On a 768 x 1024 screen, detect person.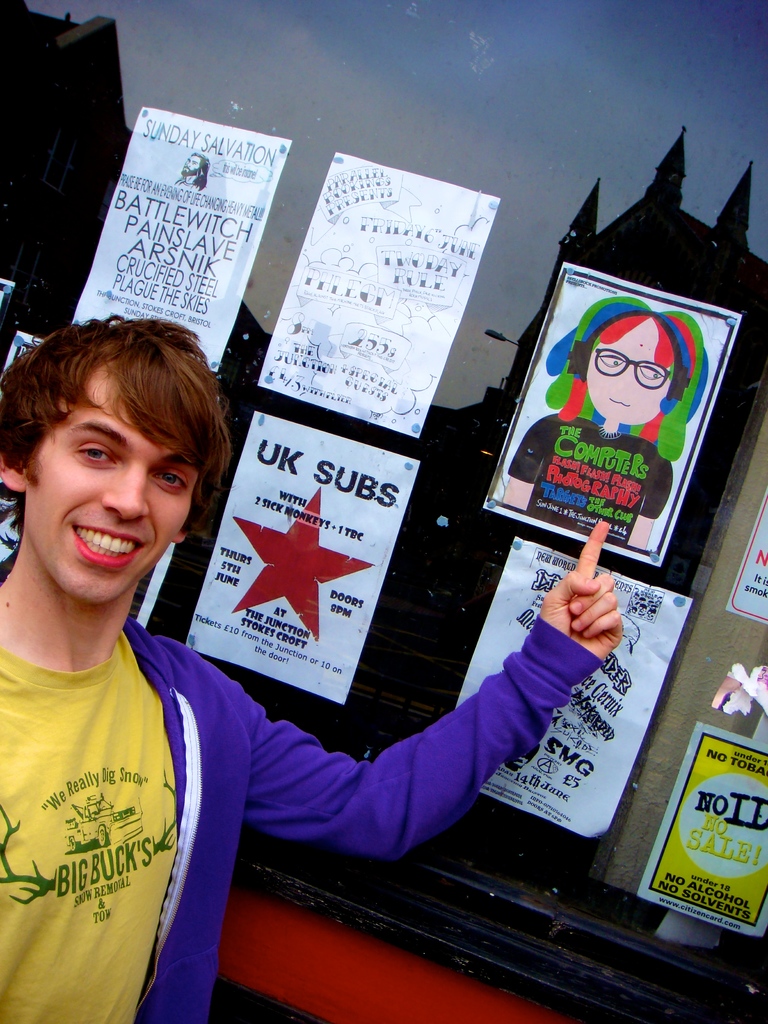
bbox(172, 152, 215, 188).
